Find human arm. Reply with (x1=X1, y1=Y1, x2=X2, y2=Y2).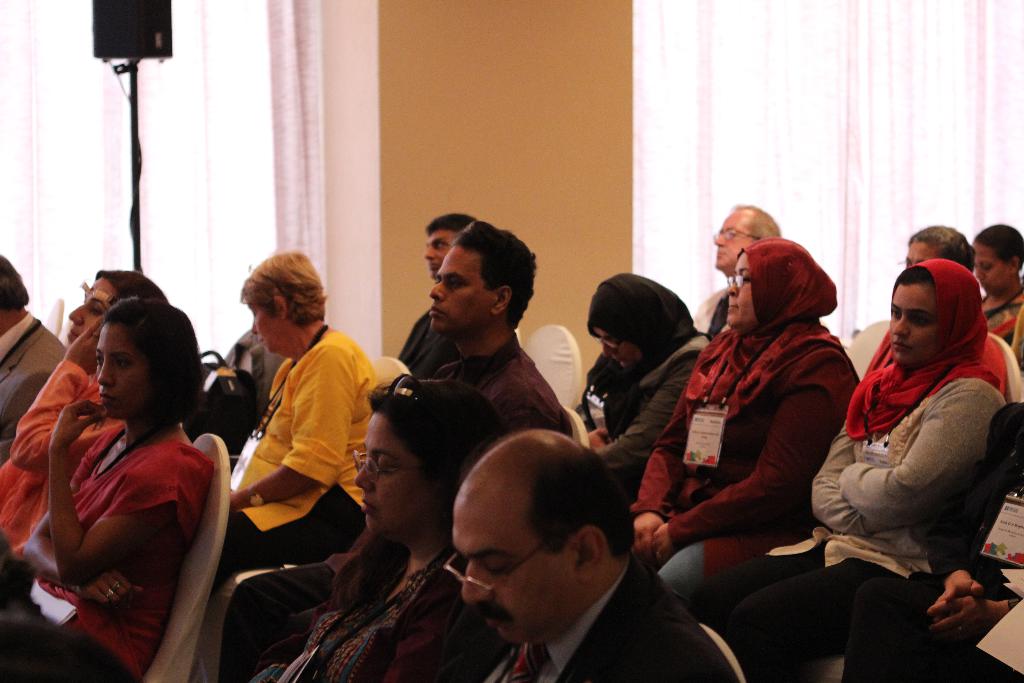
(x1=509, y1=388, x2=582, y2=436).
